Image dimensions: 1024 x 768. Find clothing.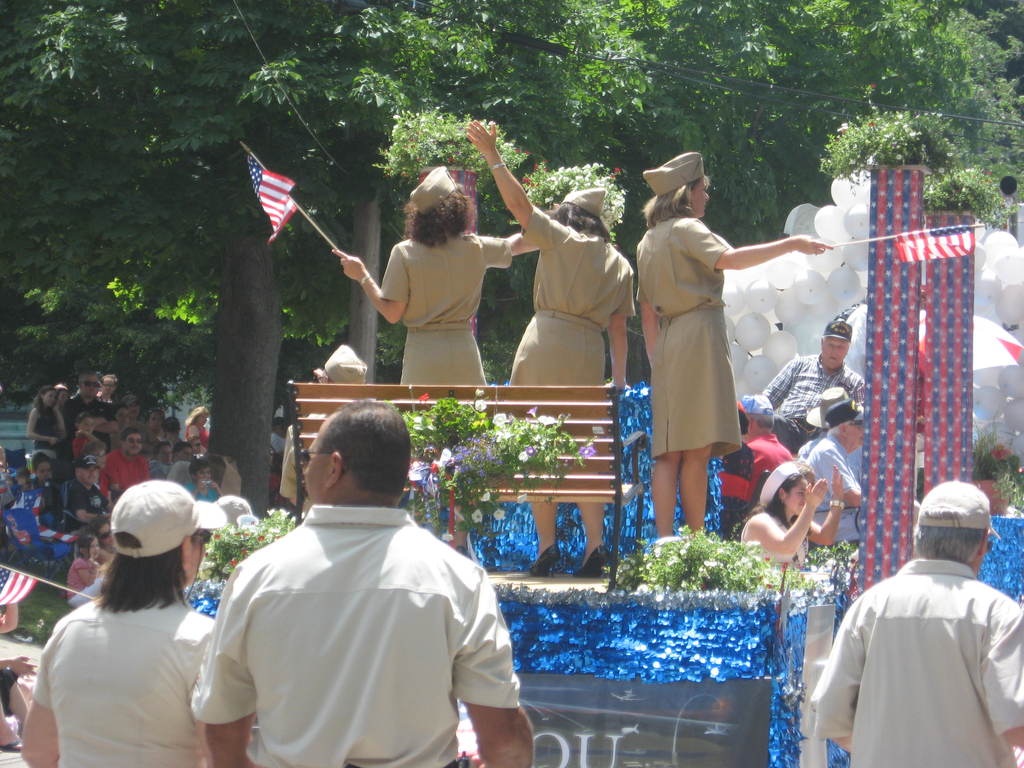
147 458 169 481.
